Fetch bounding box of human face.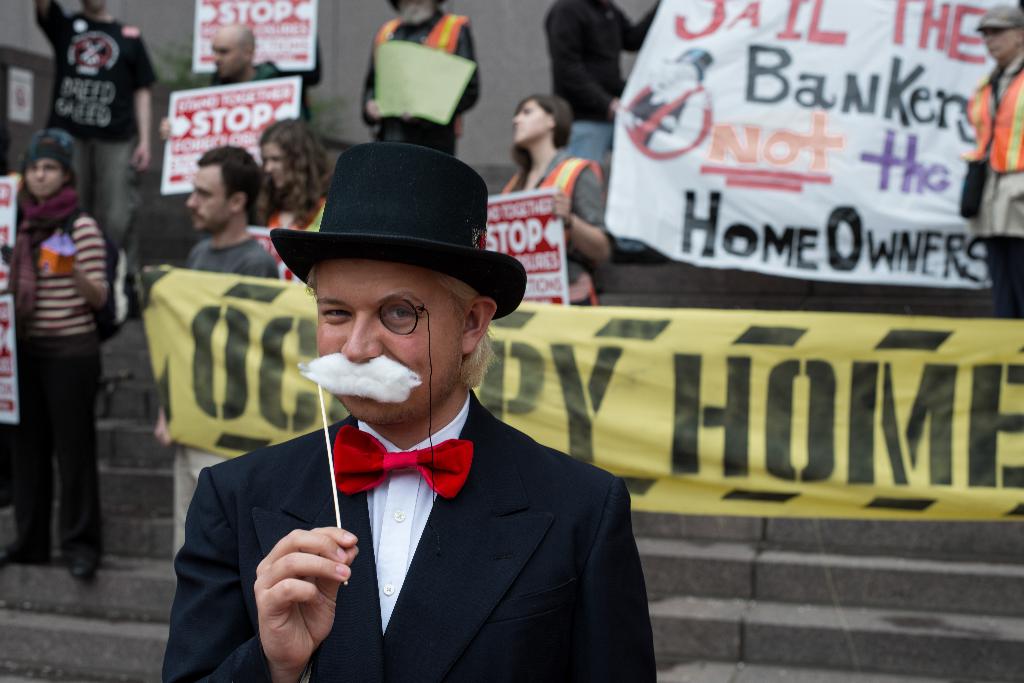
Bbox: region(320, 244, 460, 424).
